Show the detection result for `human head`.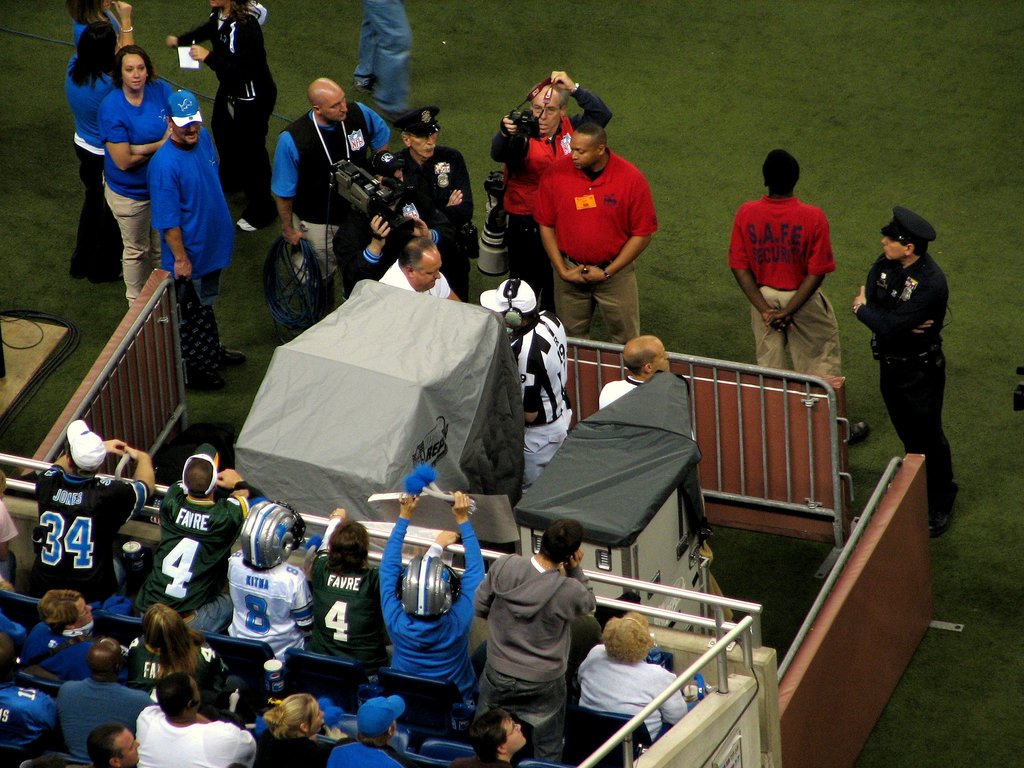
rect(570, 121, 606, 166).
